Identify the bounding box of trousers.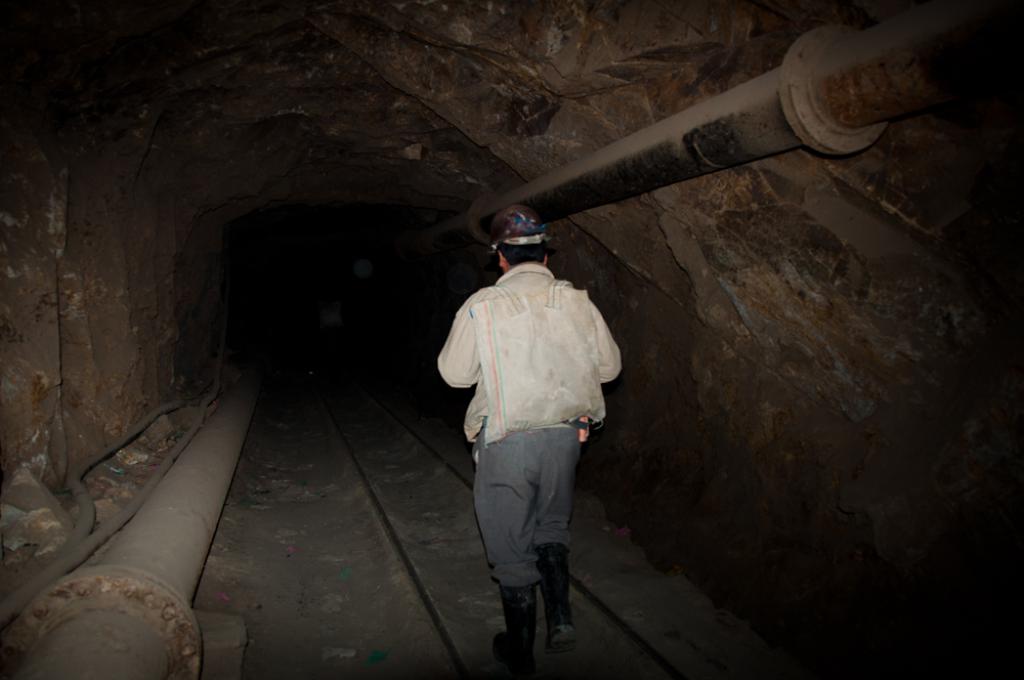
472 433 591 627.
